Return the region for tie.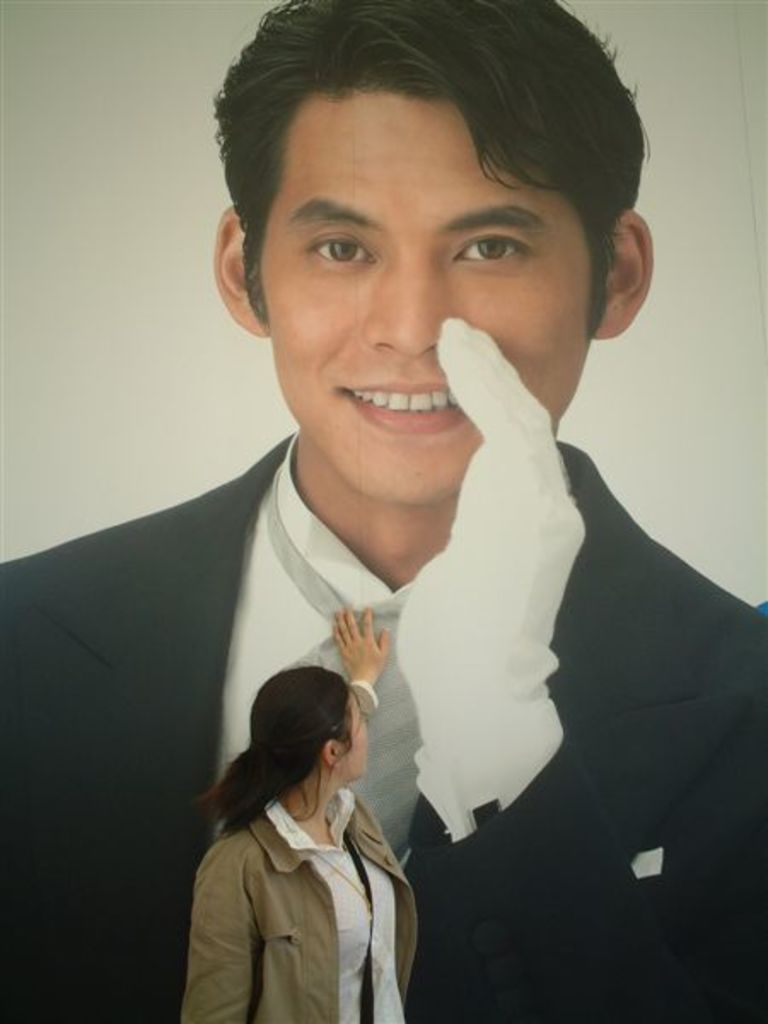
{"x1": 254, "y1": 461, "x2": 425, "y2": 870}.
